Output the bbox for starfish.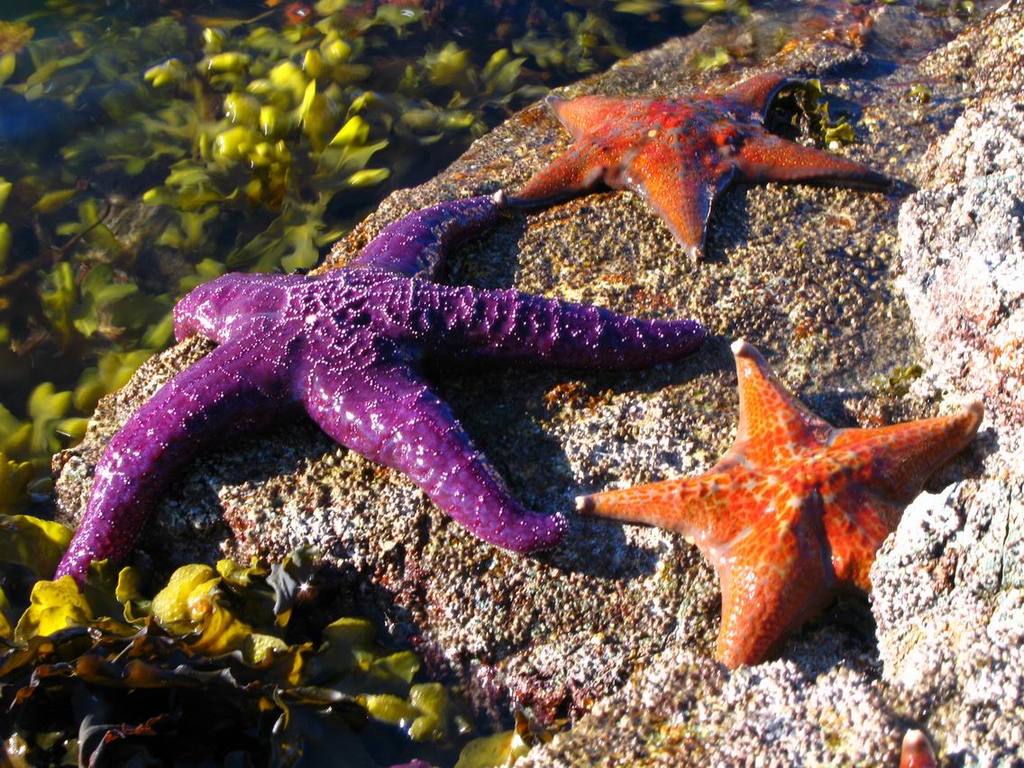
box(568, 332, 984, 677).
